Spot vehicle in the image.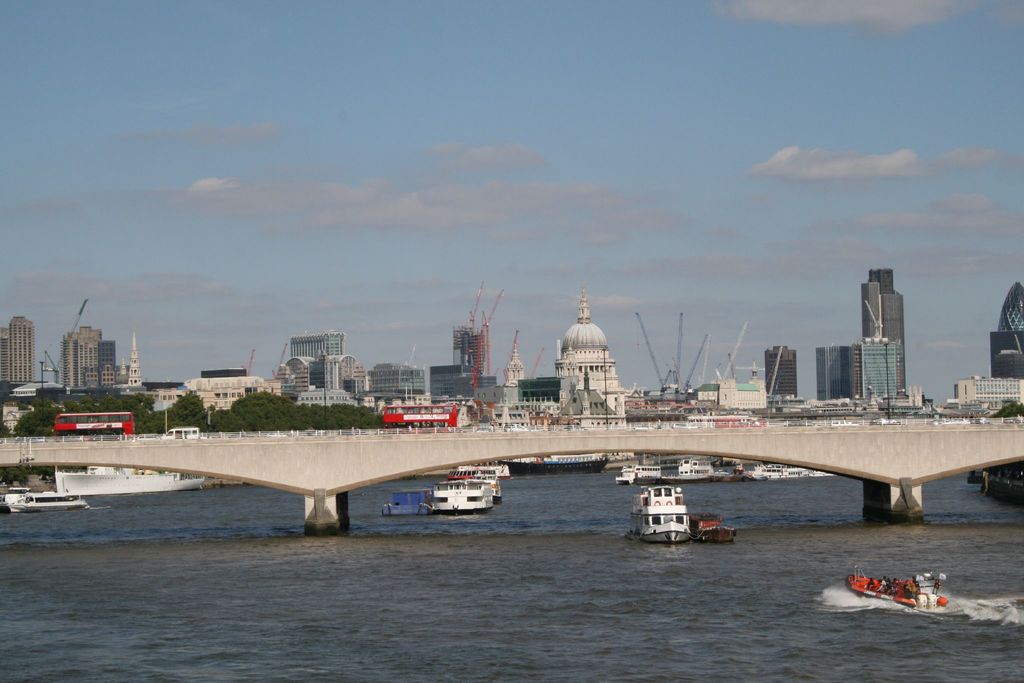
vehicle found at x1=508, y1=425, x2=527, y2=436.
